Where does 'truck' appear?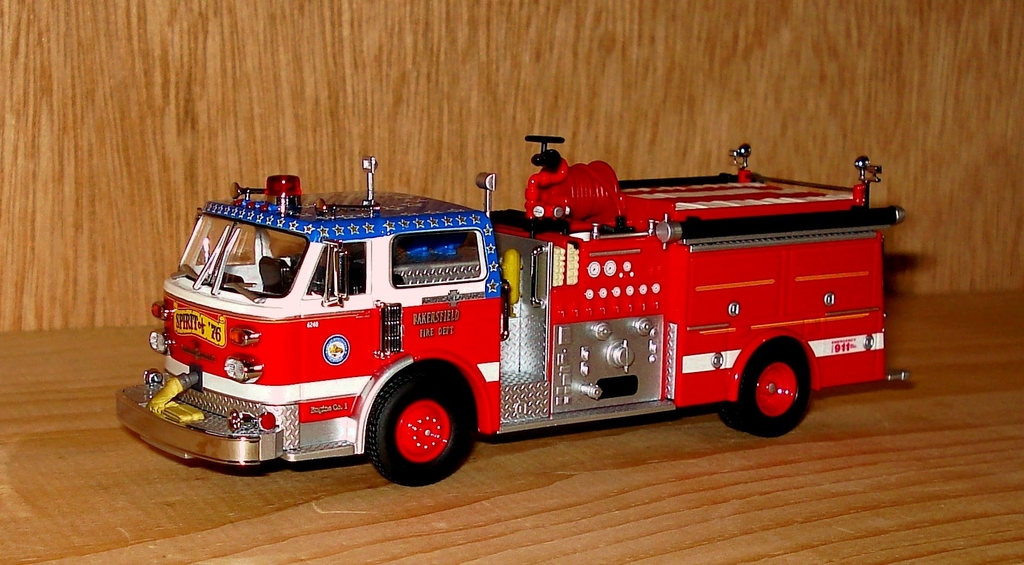
Appears at (215,156,878,462).
